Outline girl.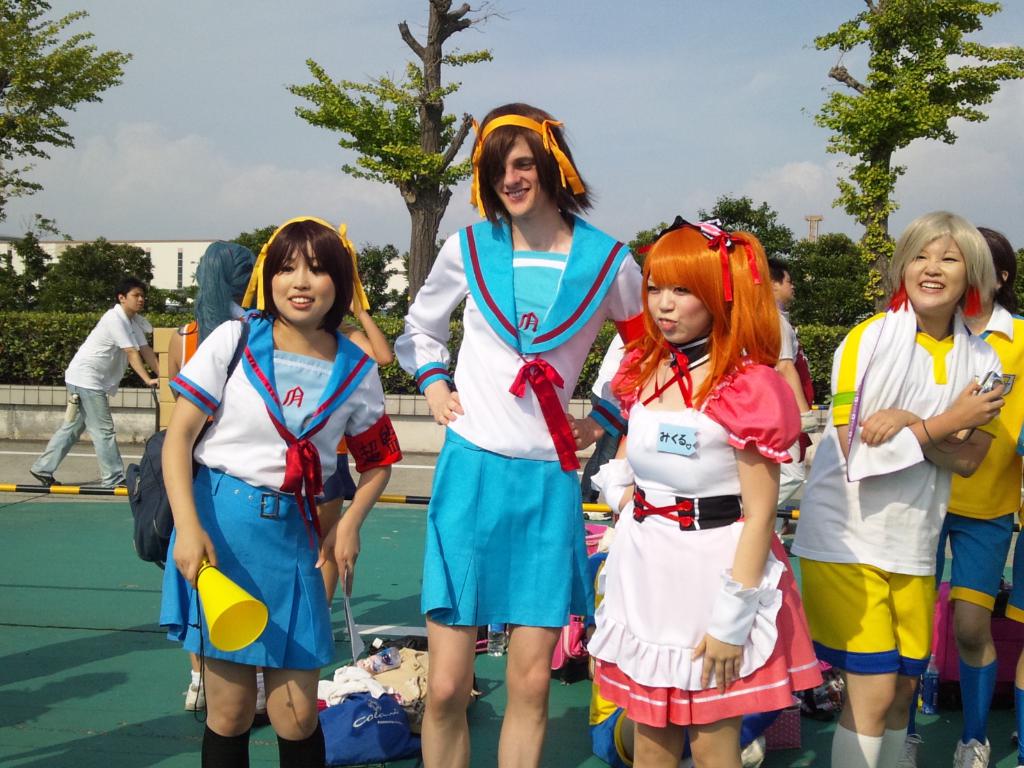
Outline: 383:100:649:767.
